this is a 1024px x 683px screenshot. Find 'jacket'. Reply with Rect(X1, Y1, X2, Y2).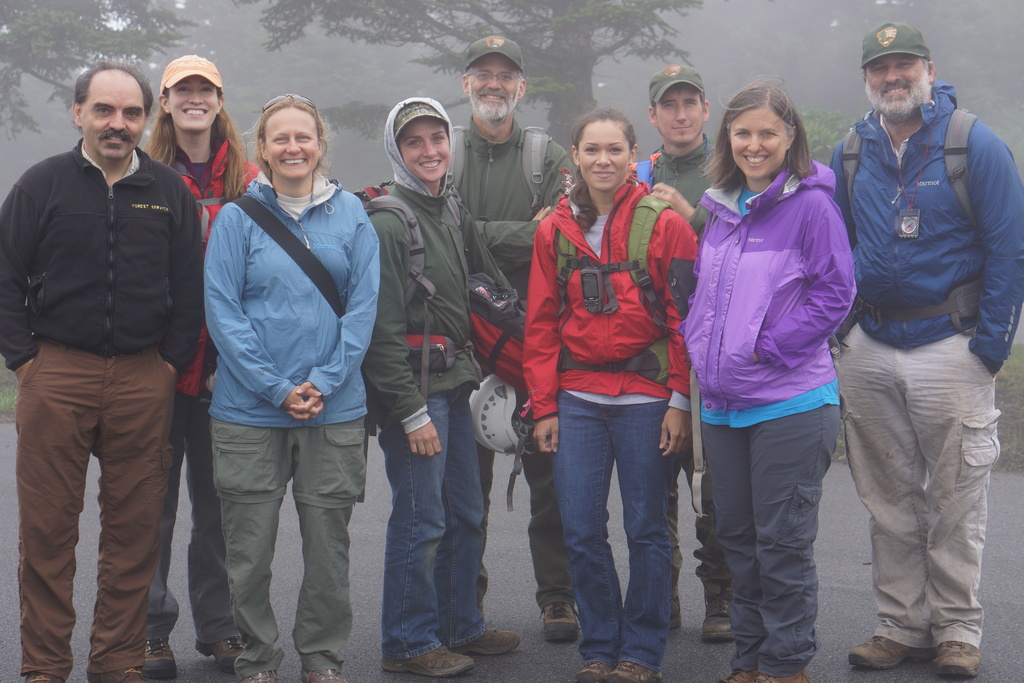
Rect(826, 77, 1023, 370).
